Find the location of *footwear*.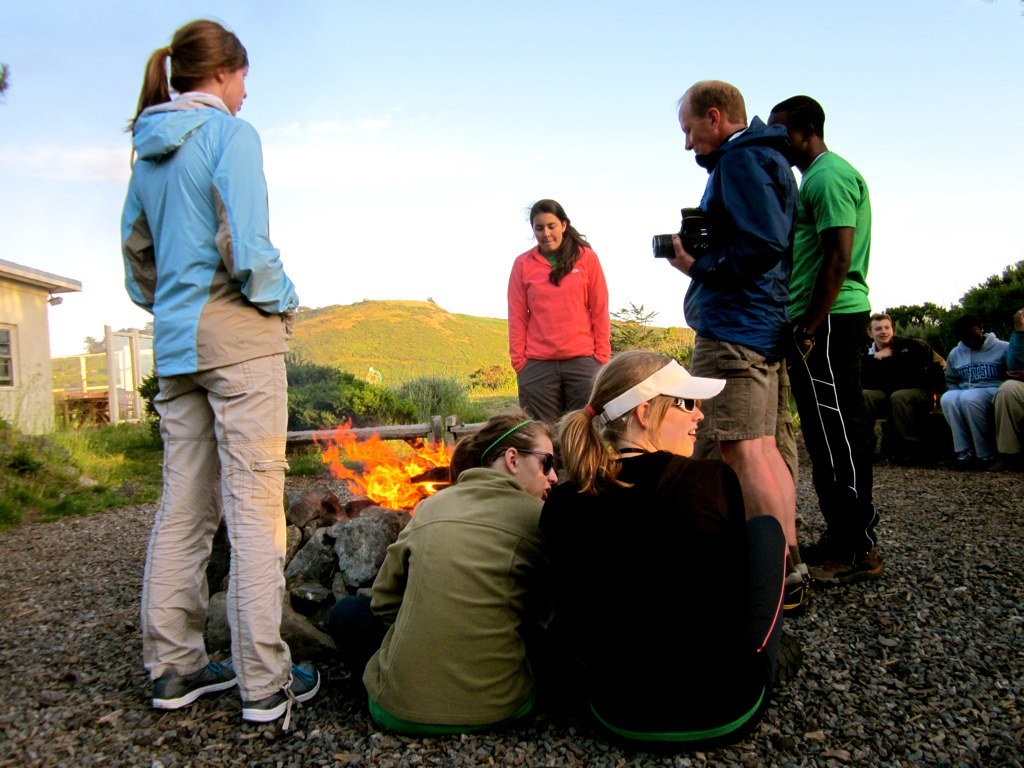
Location: locate(151, 656, 235, 710).
